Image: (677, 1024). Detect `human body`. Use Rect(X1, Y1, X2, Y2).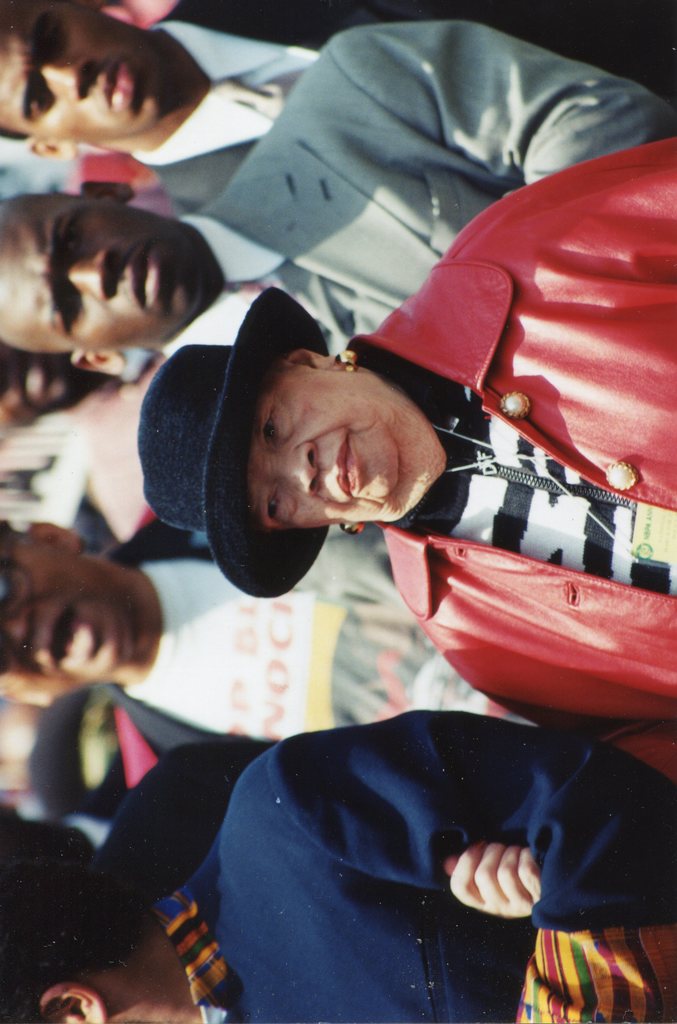
Rect(0, 20, 676, 367).
